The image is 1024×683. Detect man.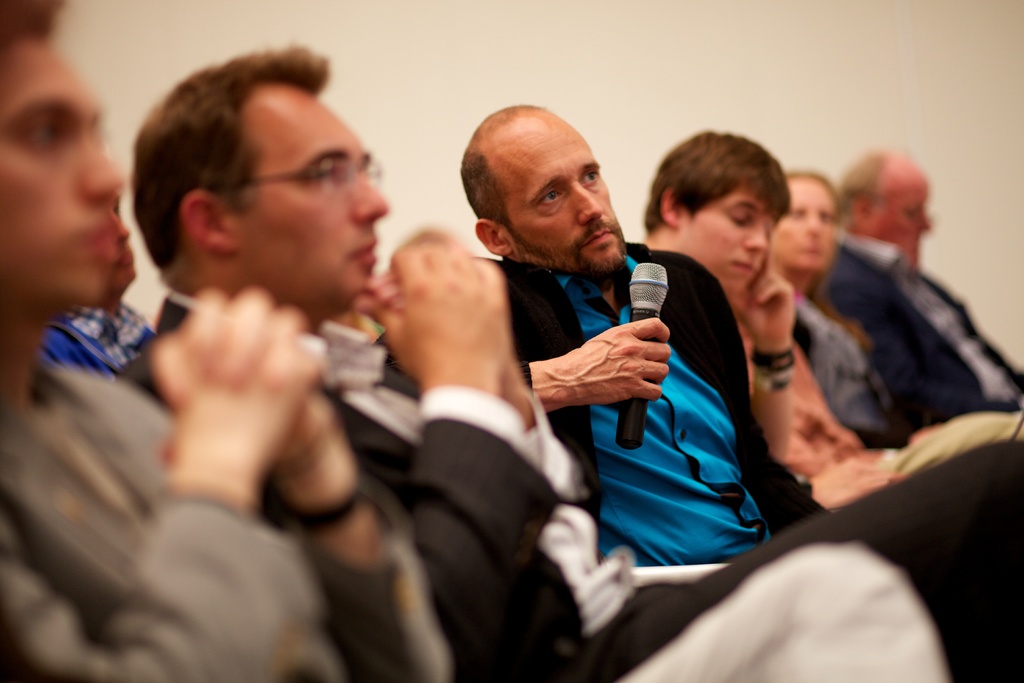
Detection: x1=828, y1=150, x2=1023, y2=414.
